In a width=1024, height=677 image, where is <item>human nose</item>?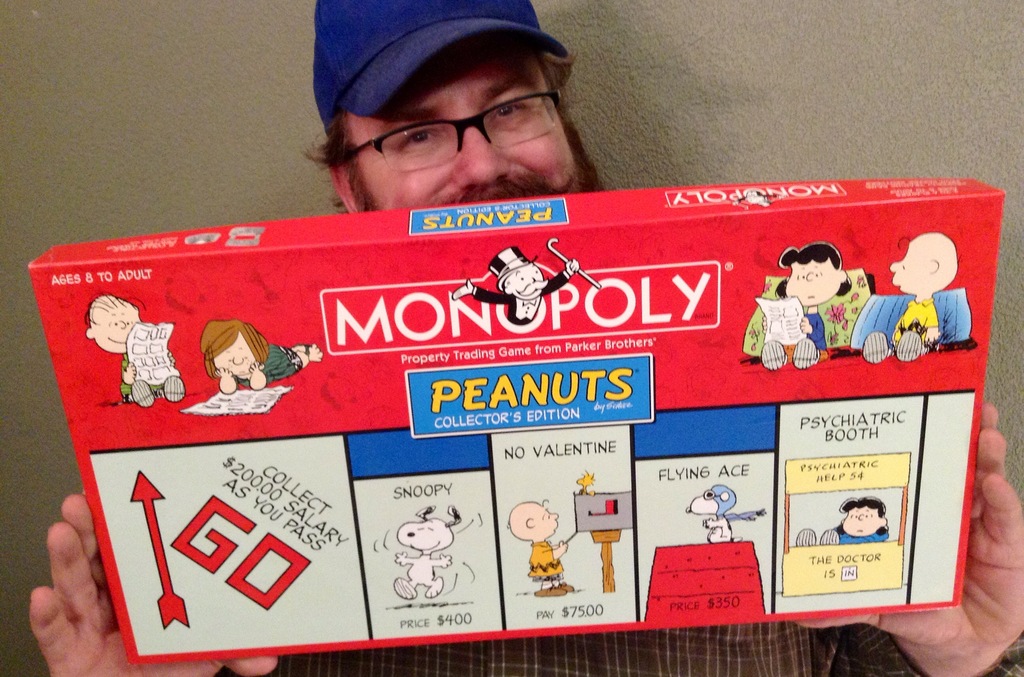
x1=454 y1=127 x2=511 y2=187.
